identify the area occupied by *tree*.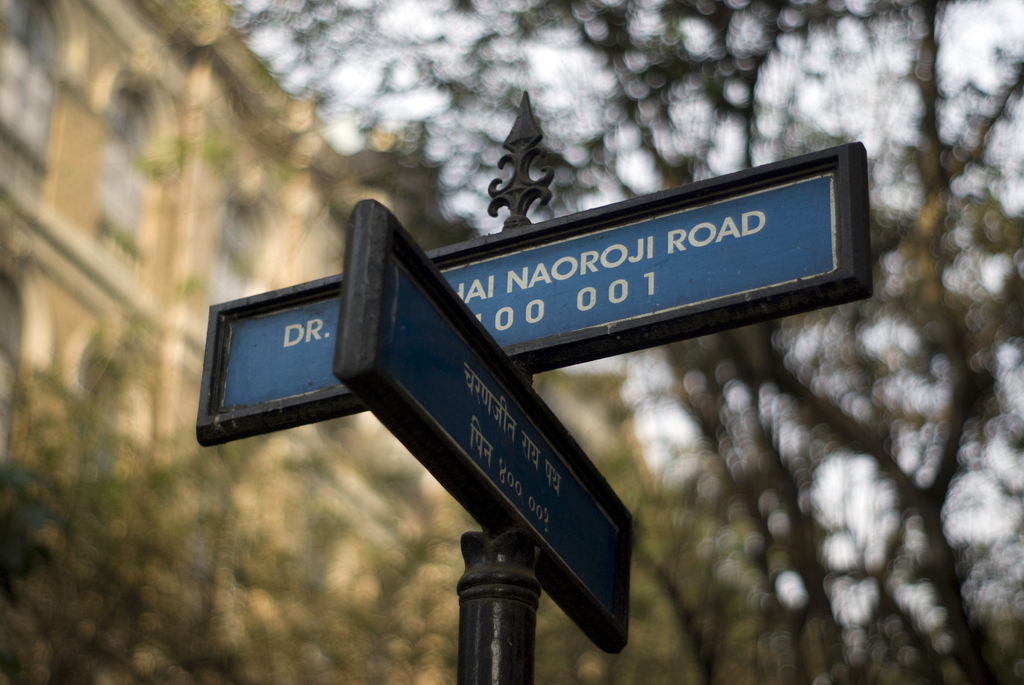
Area: 0:251:477:684.
